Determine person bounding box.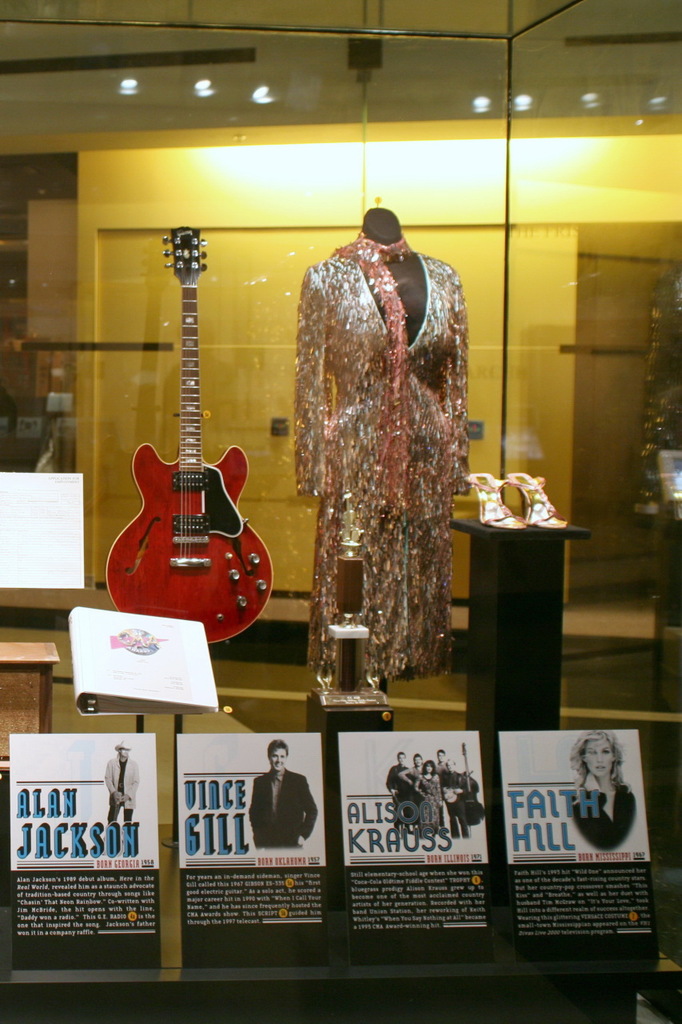
Determined: {"left": 568, "top": 726, "right": 640, "bottom": 850}.
